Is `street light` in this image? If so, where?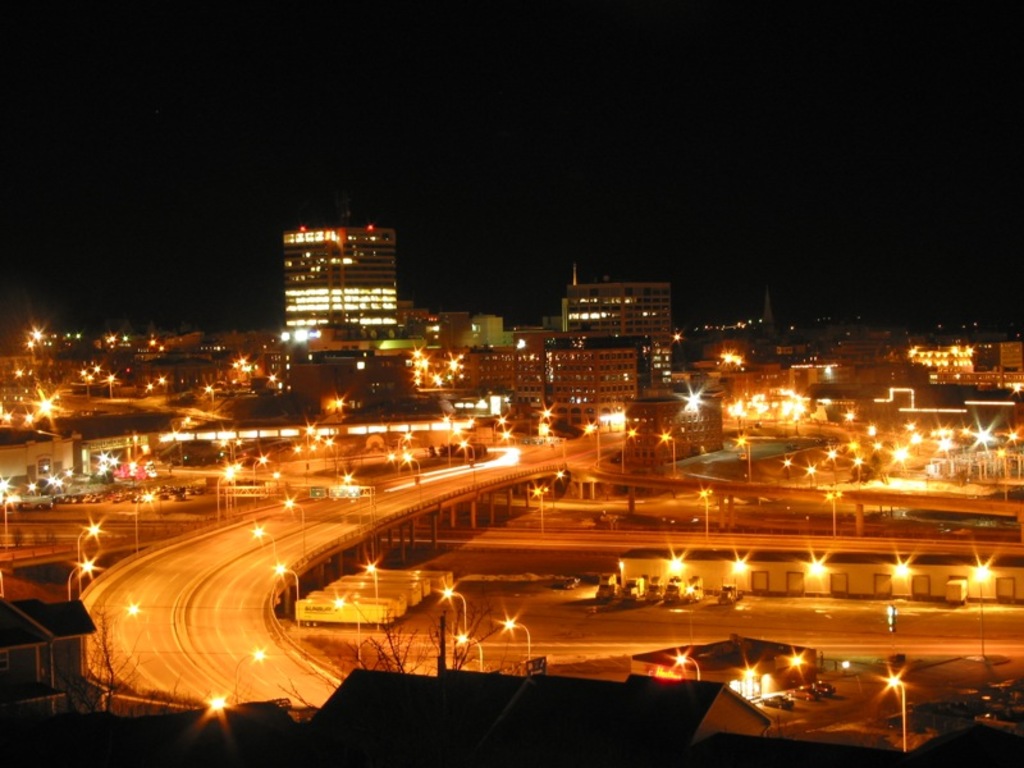
Yes, at <bbox>735, 438, 758, 485</bbox>.
